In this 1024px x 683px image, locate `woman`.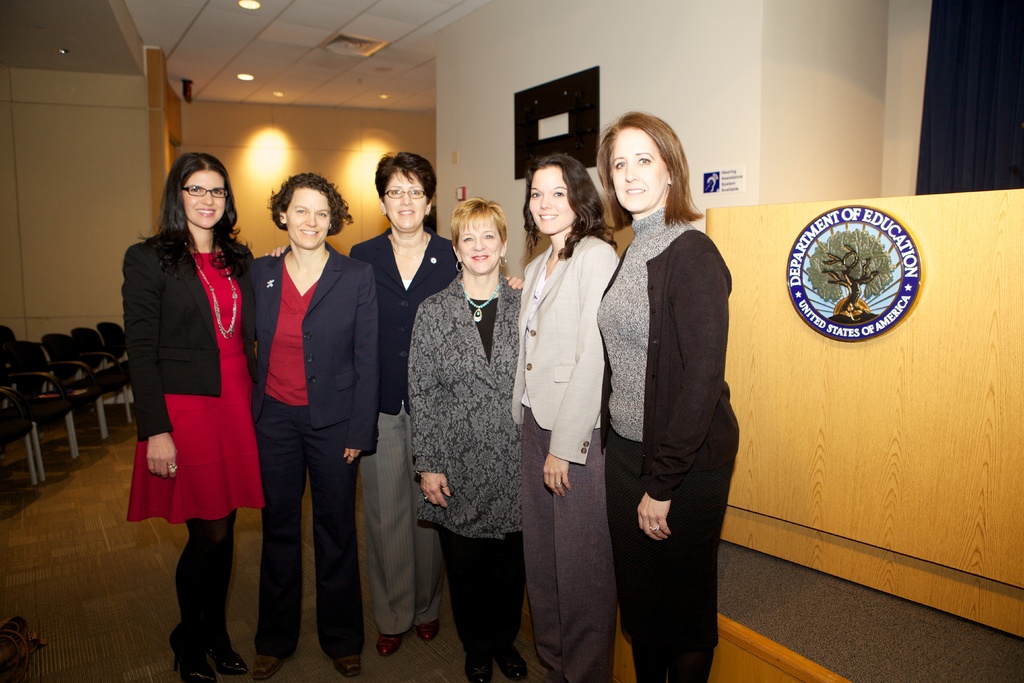
Bounding box: (x1=248, y1=173, x2=379, y2=676).
